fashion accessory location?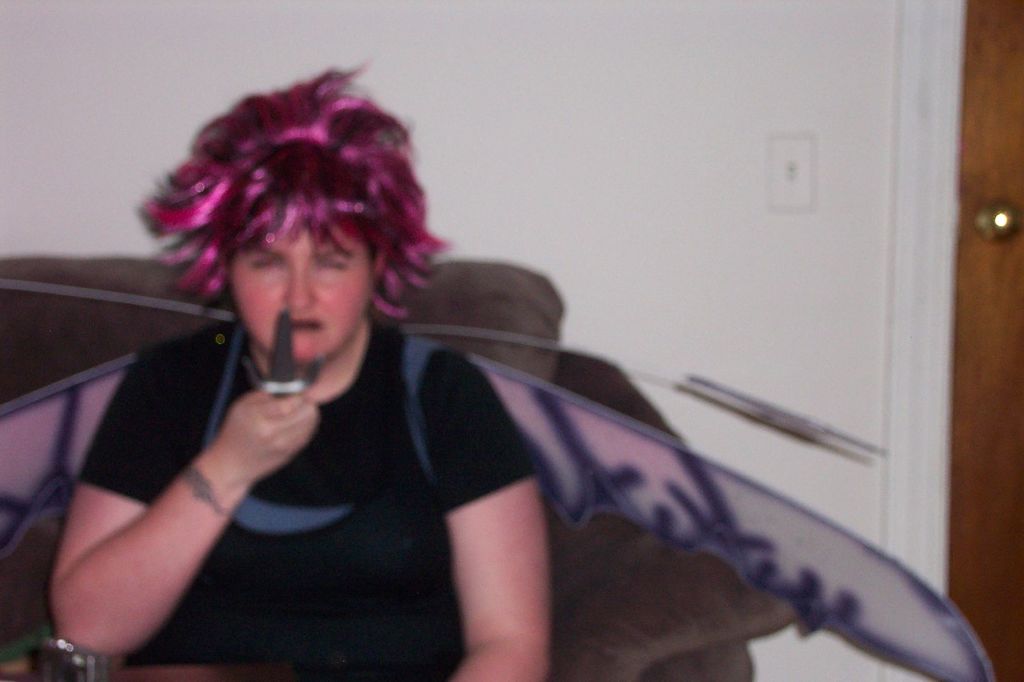
x1=176 y1=457 x2=235 y2=527
